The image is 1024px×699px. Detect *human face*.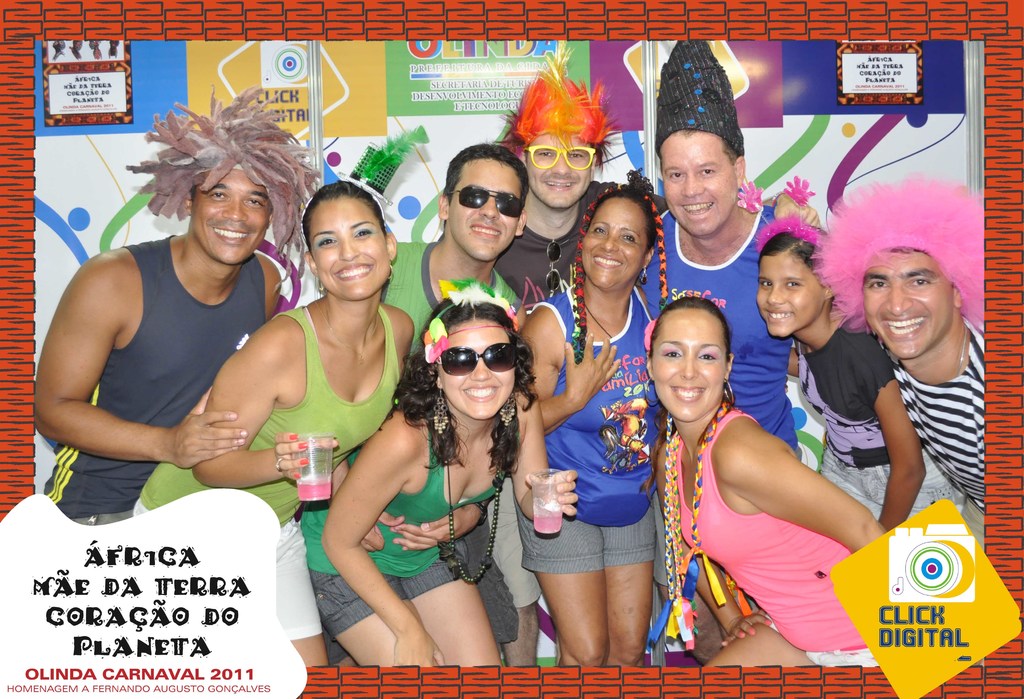
Detection: x1=448 y1=159 x2=525 y2=260.
